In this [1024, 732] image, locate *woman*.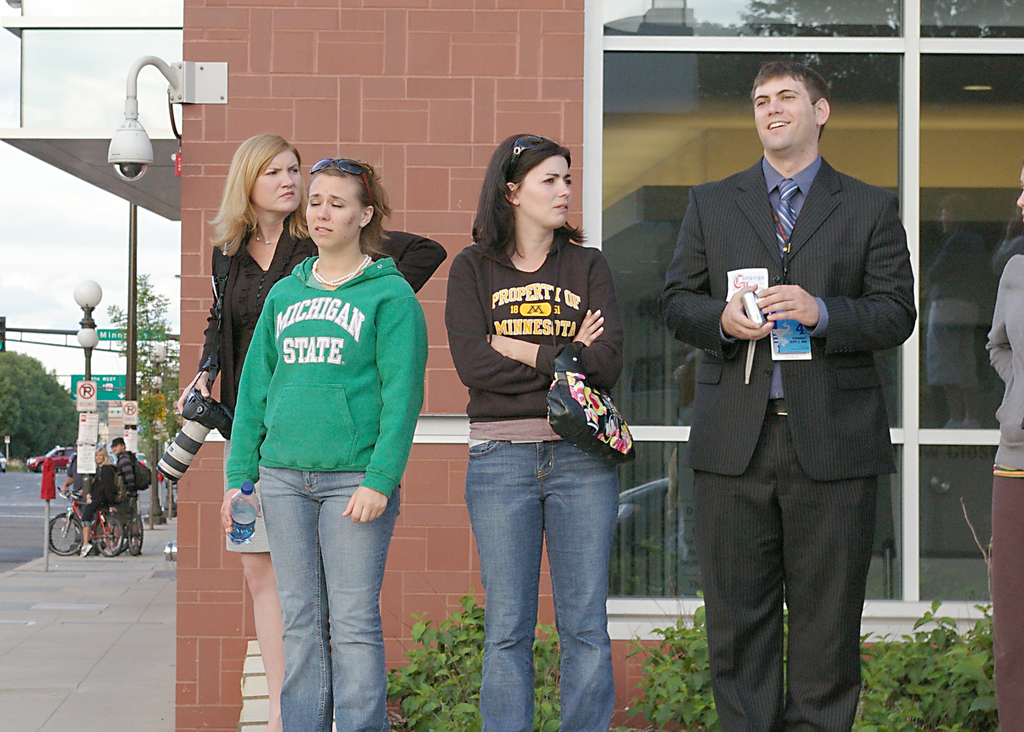
Bounding box: bbox=[169, 132, 442, 731].
